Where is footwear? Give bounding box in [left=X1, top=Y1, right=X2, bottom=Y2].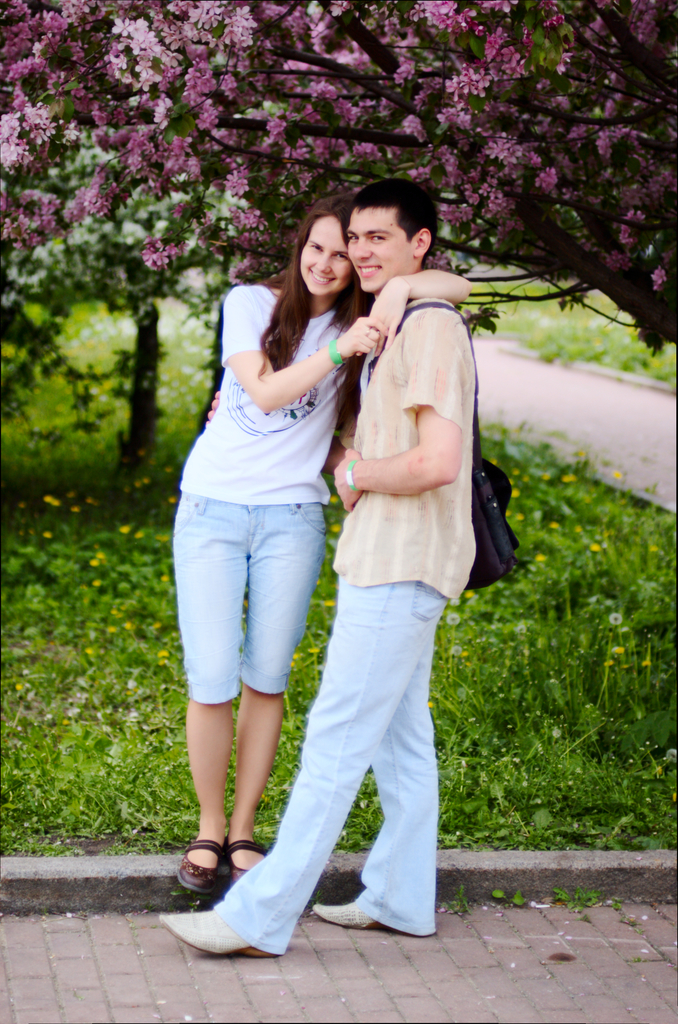
[left=226, top=833, right=265, bottom=882].
